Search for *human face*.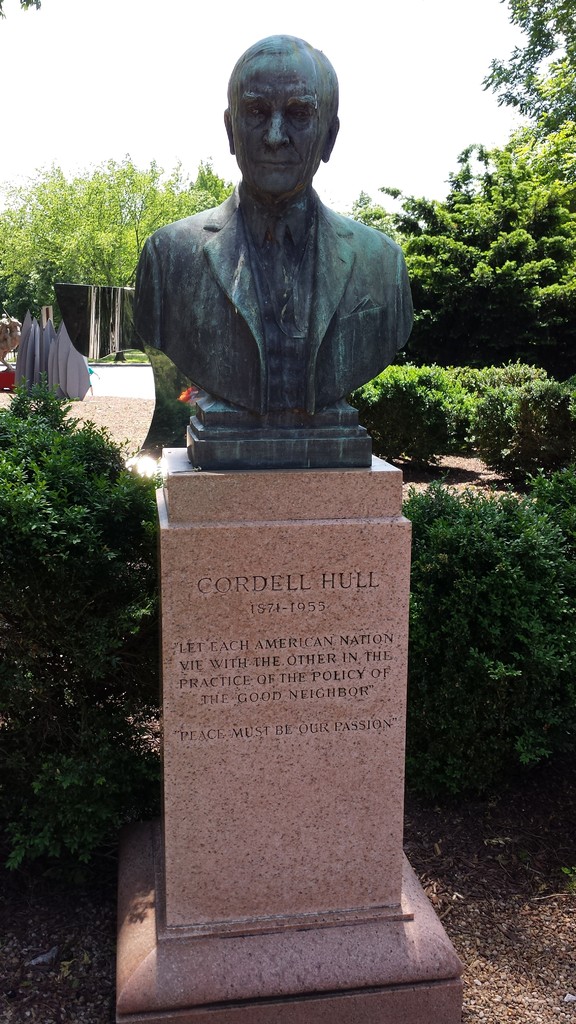
Found at box(226, 64, 334, 183).
